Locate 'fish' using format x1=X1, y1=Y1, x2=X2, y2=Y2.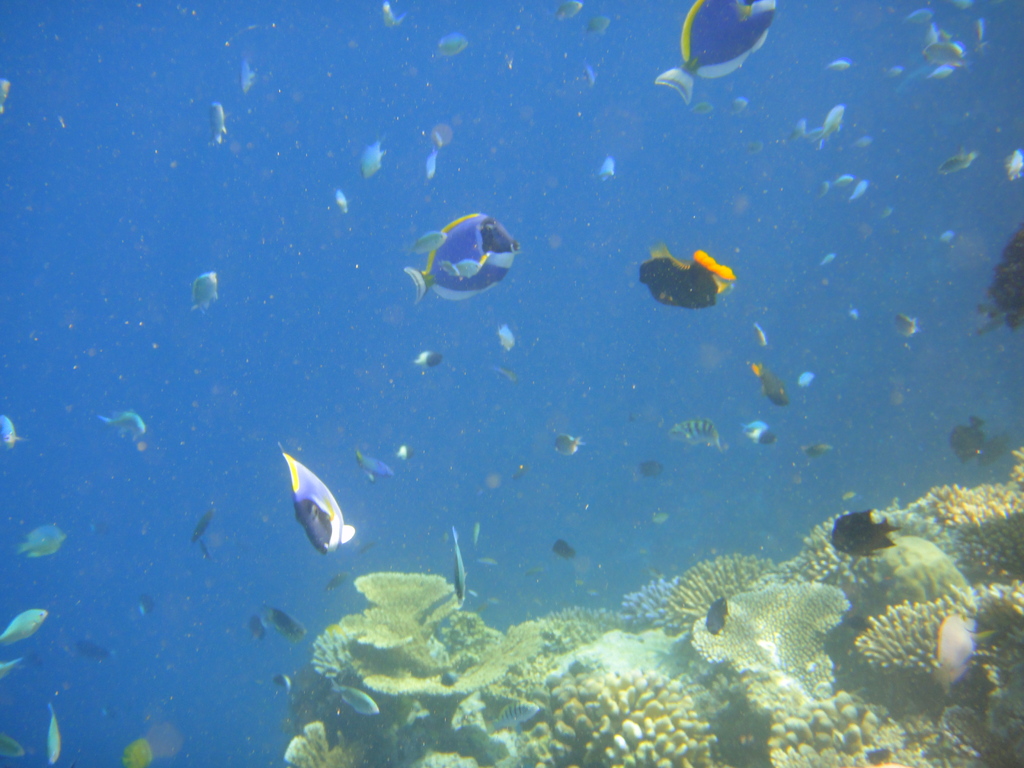
x1=828, y1=59, x2=856, y2=74.
